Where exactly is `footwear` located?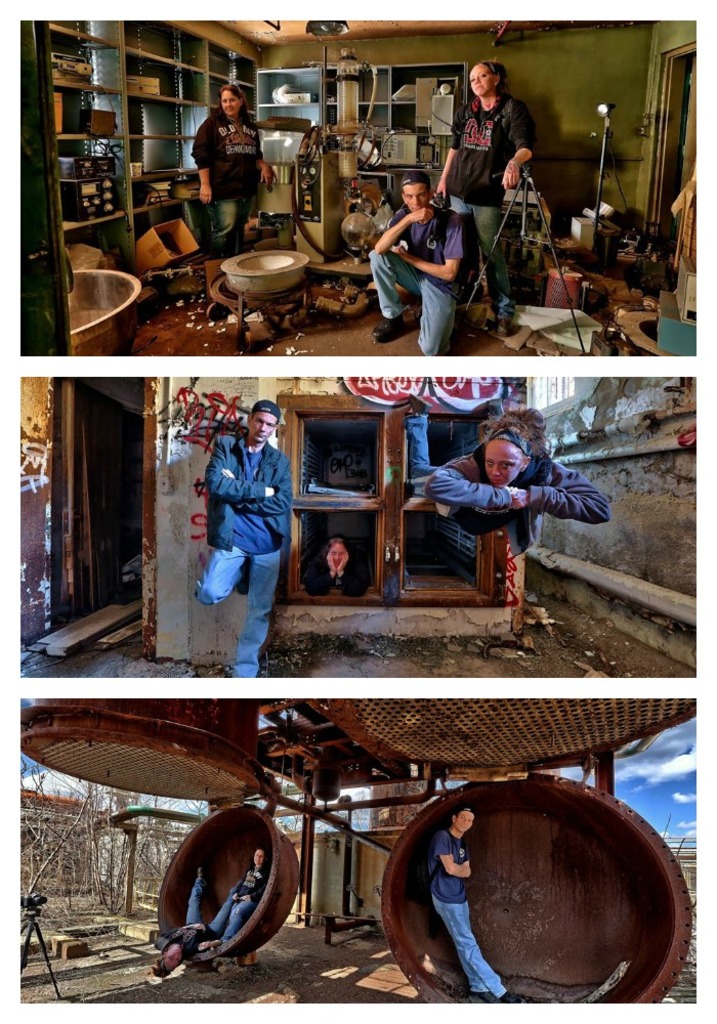
Its bounding box is box(236, 879, 240, 884).
